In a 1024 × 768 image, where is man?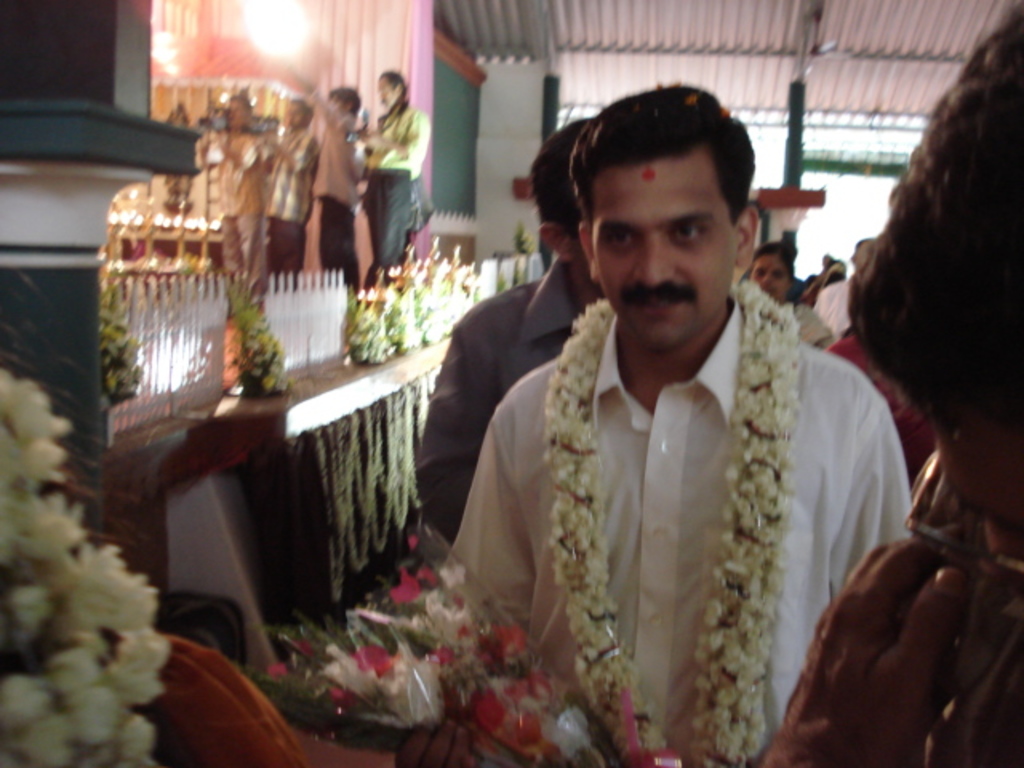
<box>416,117,610,546</box>.
